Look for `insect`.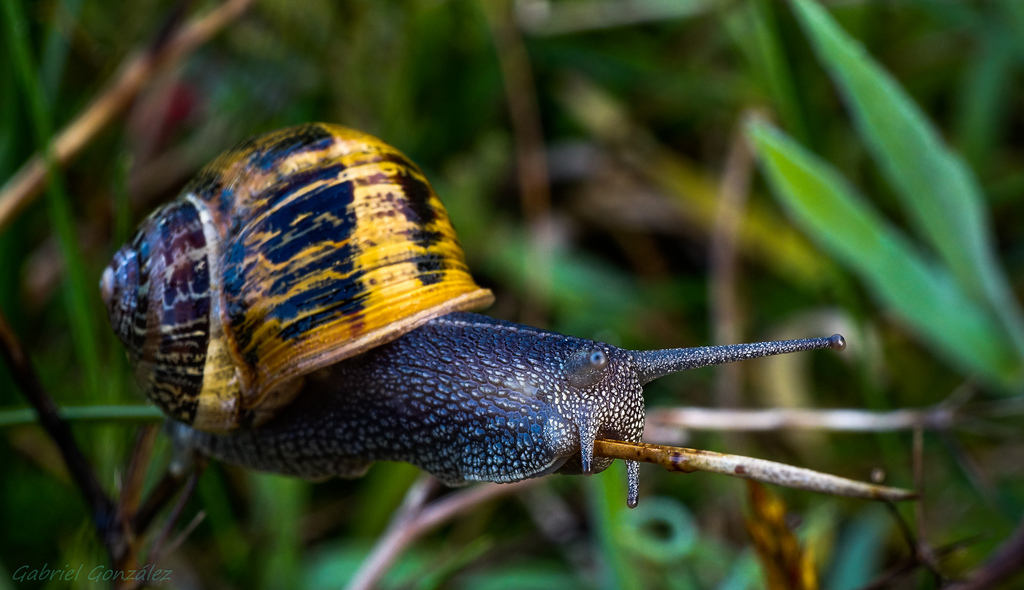
Found: <region>97, 121, 916, 510</region>.
